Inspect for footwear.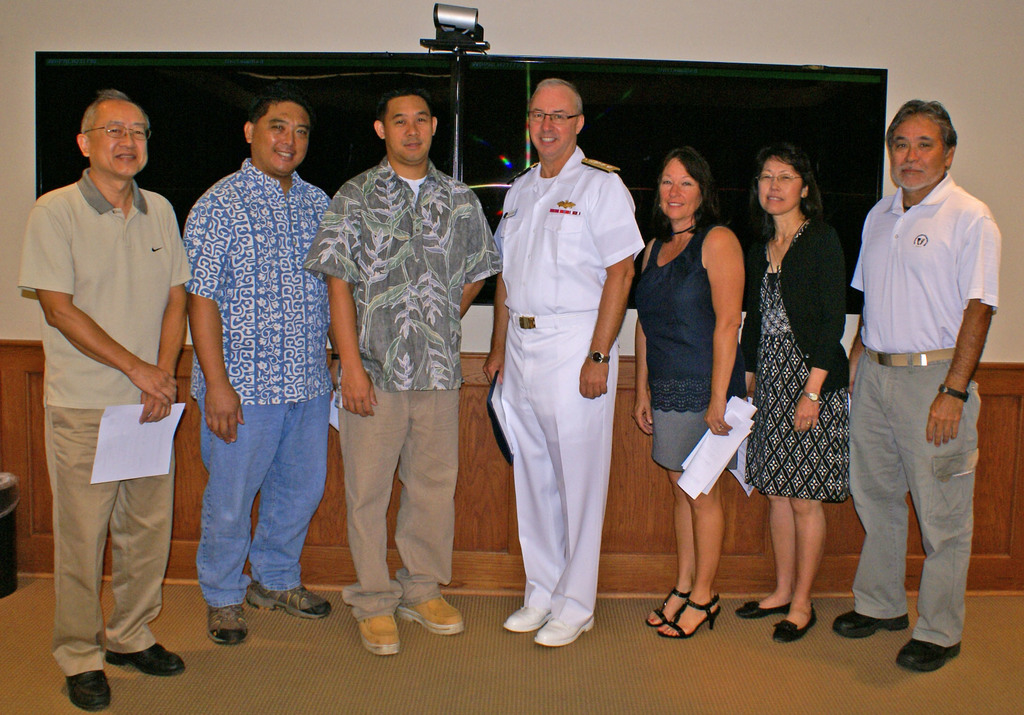
Inspection: rect(63, 670, 112, 714).
